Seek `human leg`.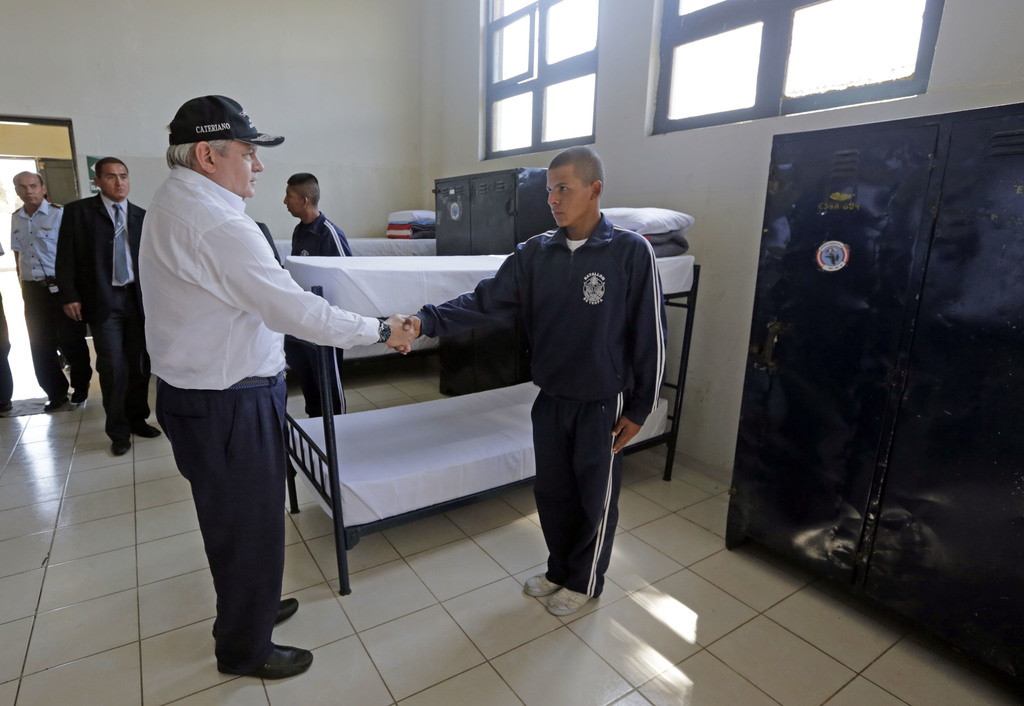
[x1=119, y1=291, x2=164, y2=434].
